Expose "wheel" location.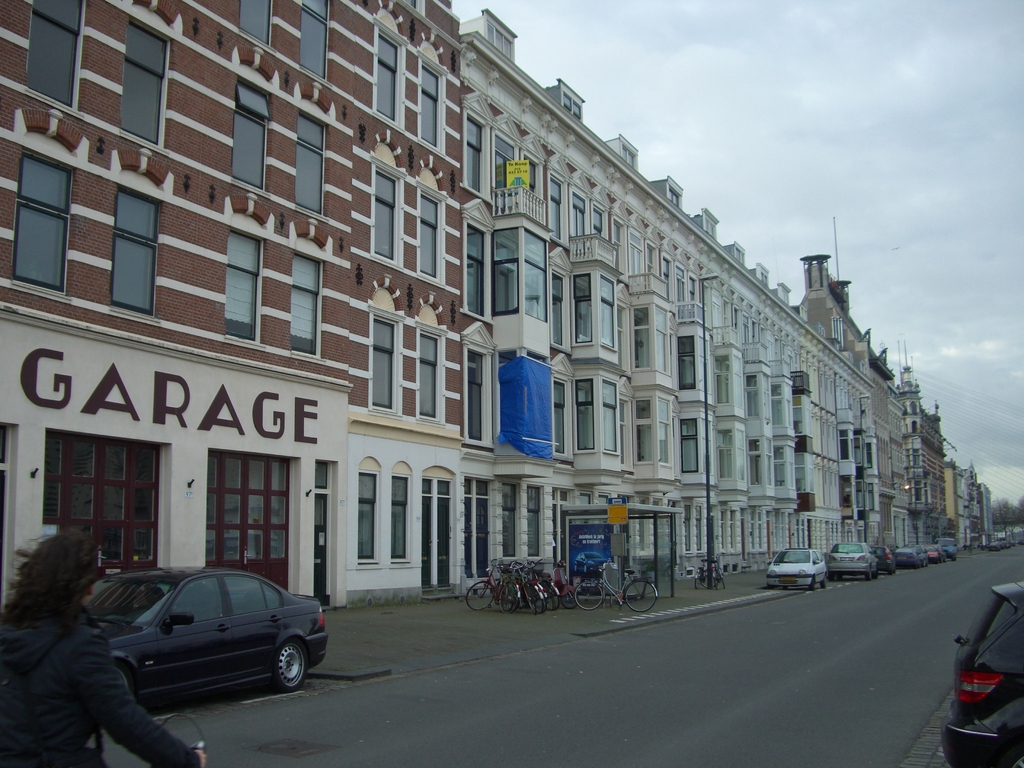
Exposed at <region>463, 580, 494, 612</region>.
